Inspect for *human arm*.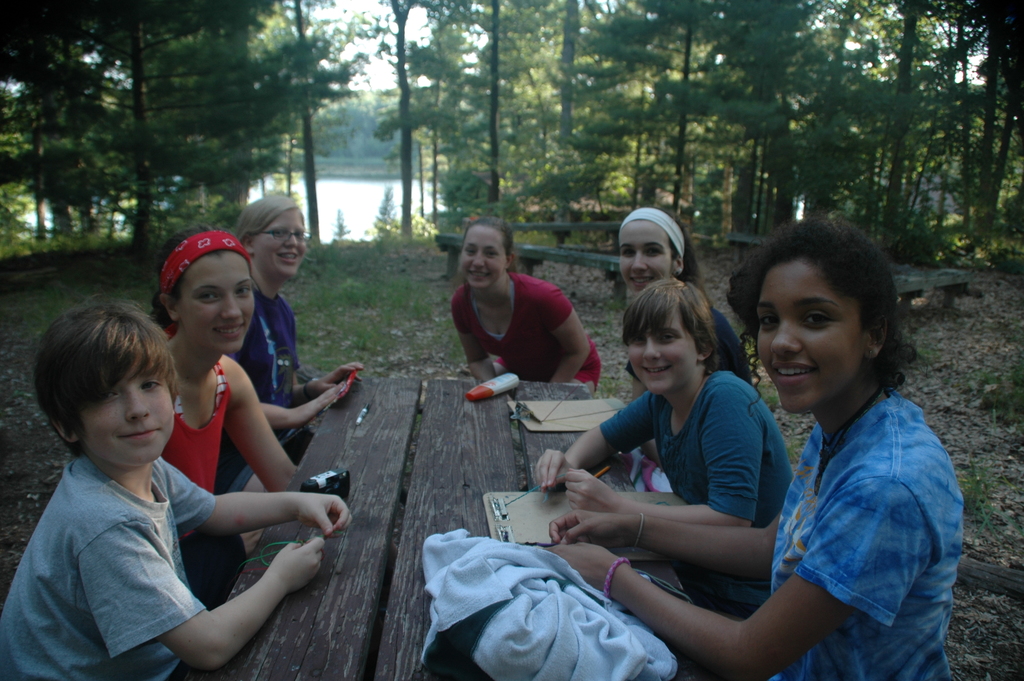
Inspection: 289/323/362/403.
